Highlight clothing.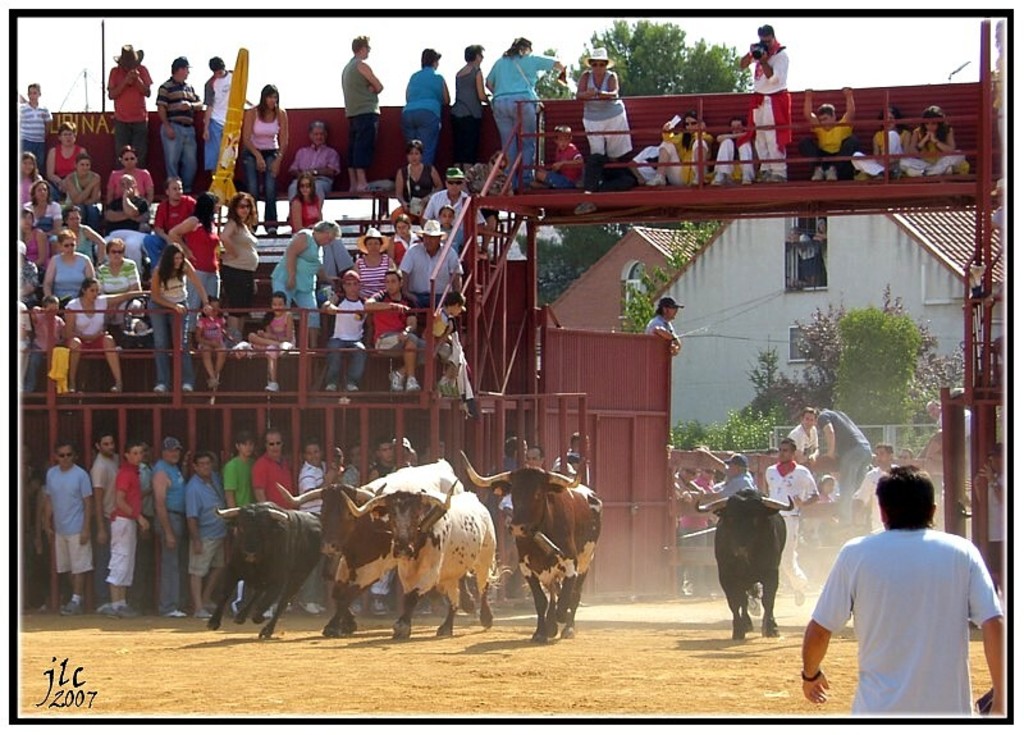
Highlighted region: select_region(585, 70, 625, 123).
